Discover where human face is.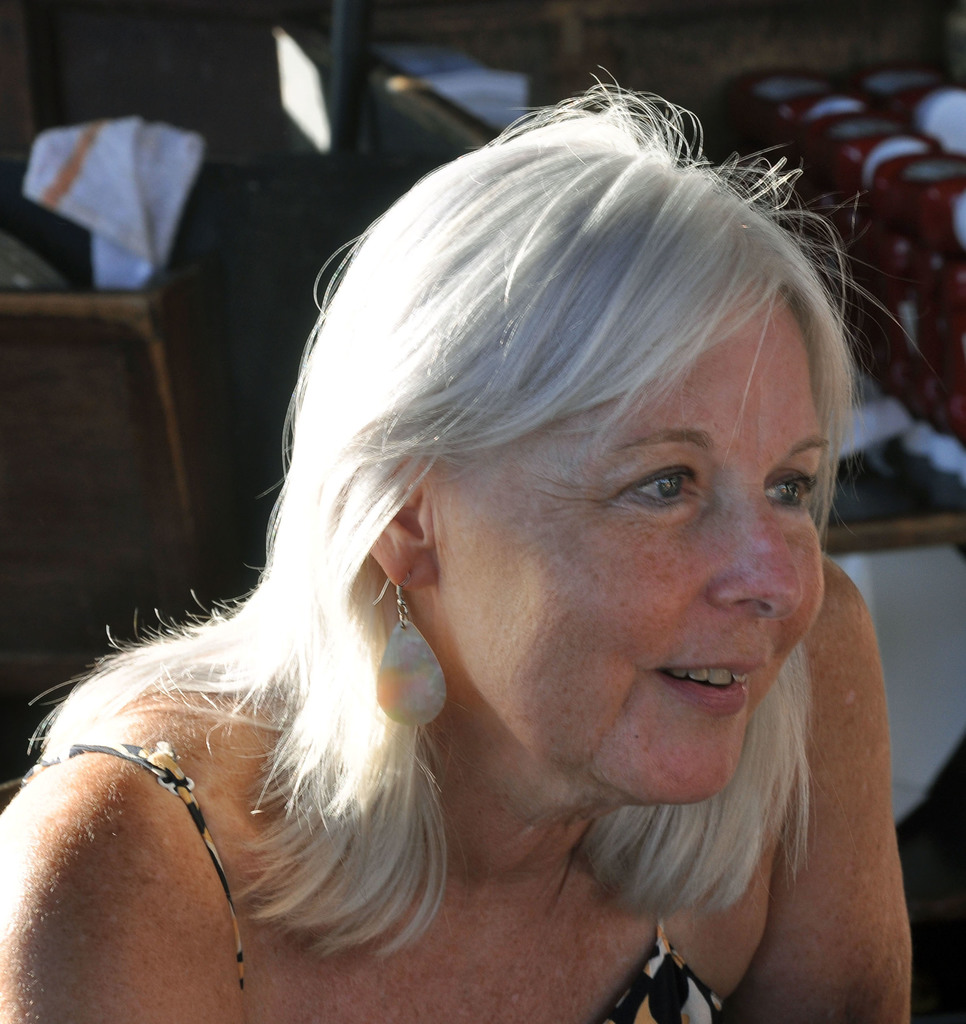
Discovered at crop(446, 279, 835, 834).
